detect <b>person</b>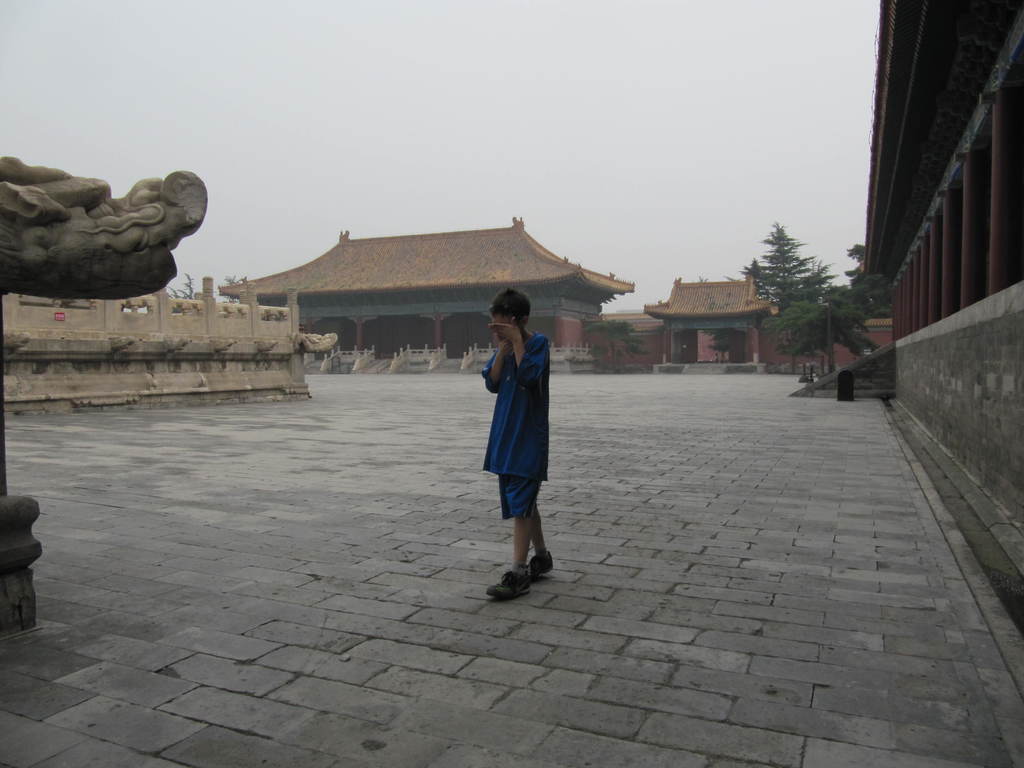
region(477, 287, 564, 601)
